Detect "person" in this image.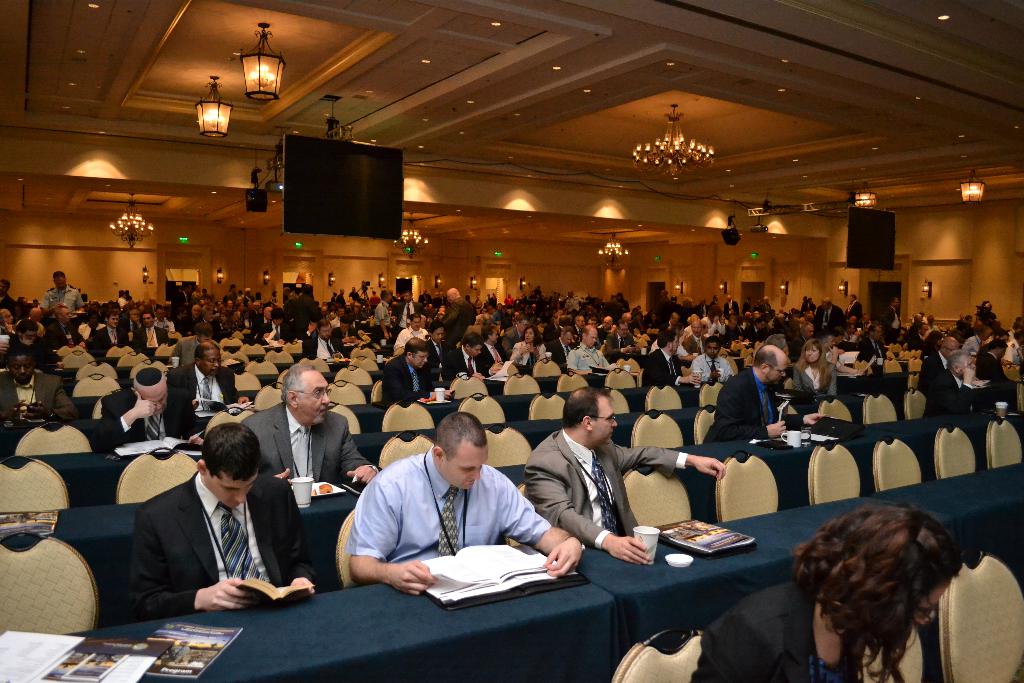
Detection: <box>795,339,836,397</box>.
